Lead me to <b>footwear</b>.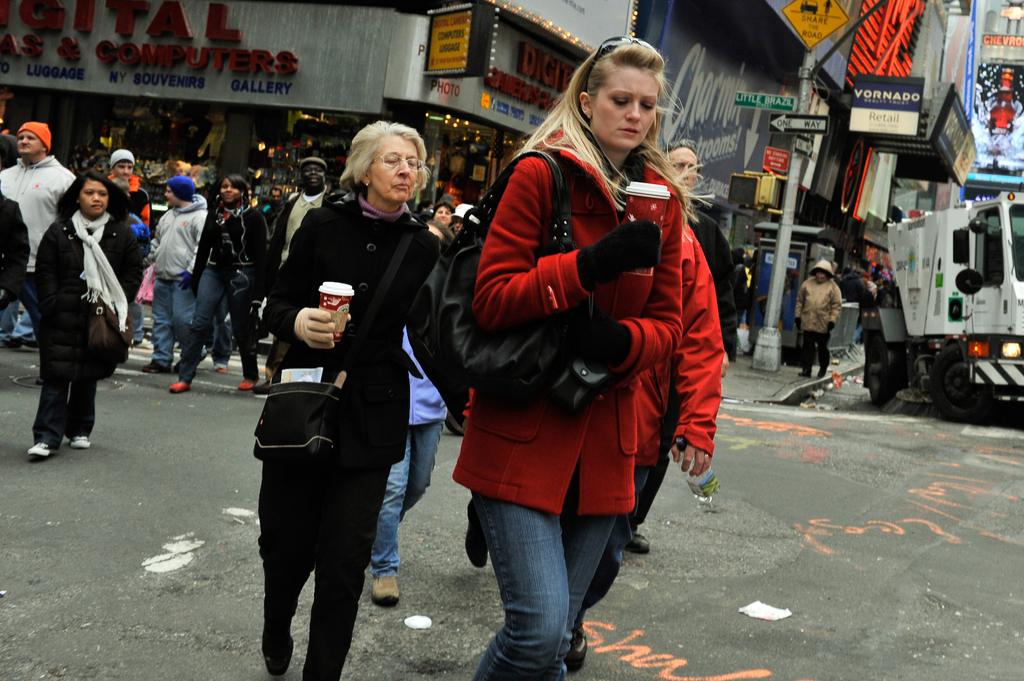
Lead to region(15, 337, 37, 348).
